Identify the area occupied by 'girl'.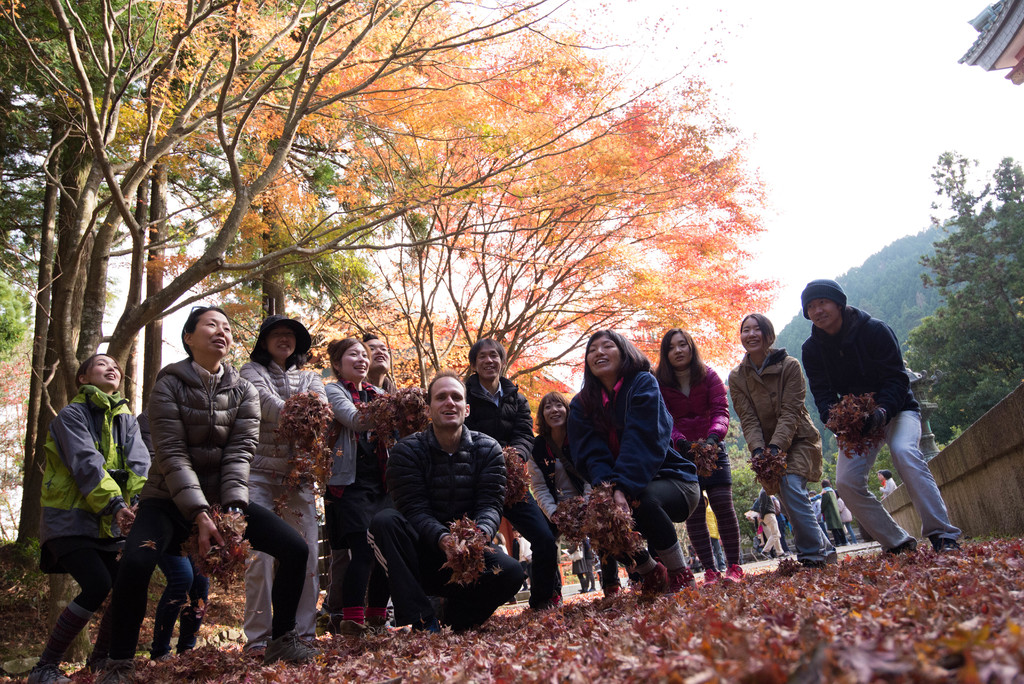
Area: Rect(138, 302, 319, 672).
